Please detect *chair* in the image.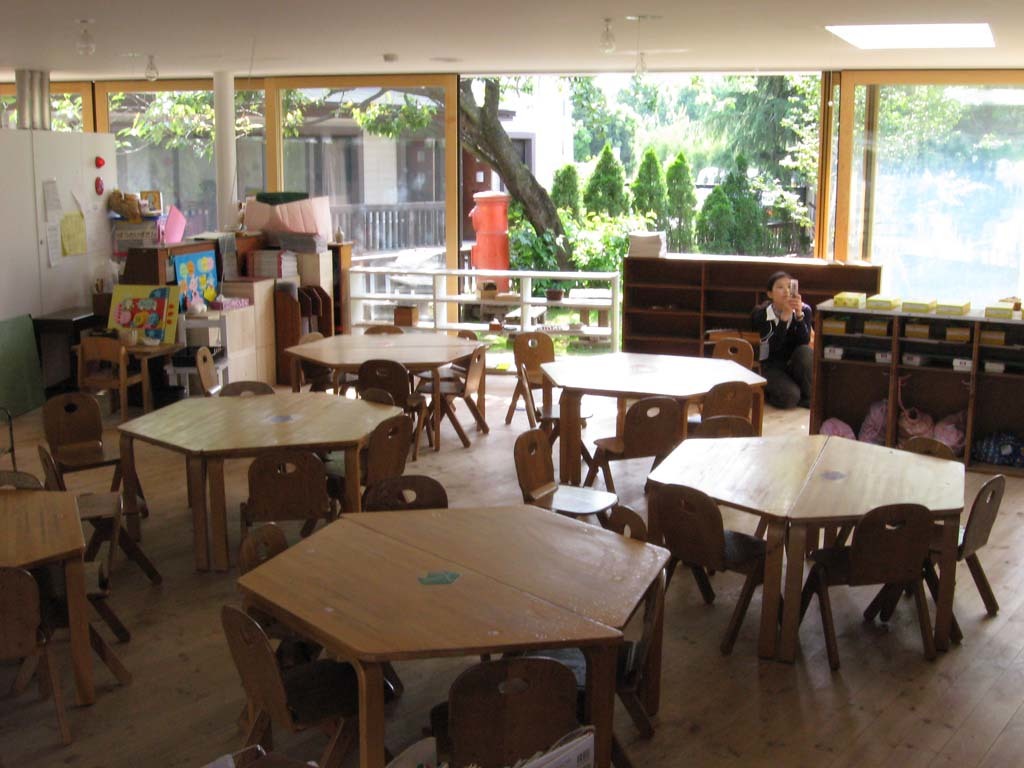
bbox=(695, 379, 765, 436).
